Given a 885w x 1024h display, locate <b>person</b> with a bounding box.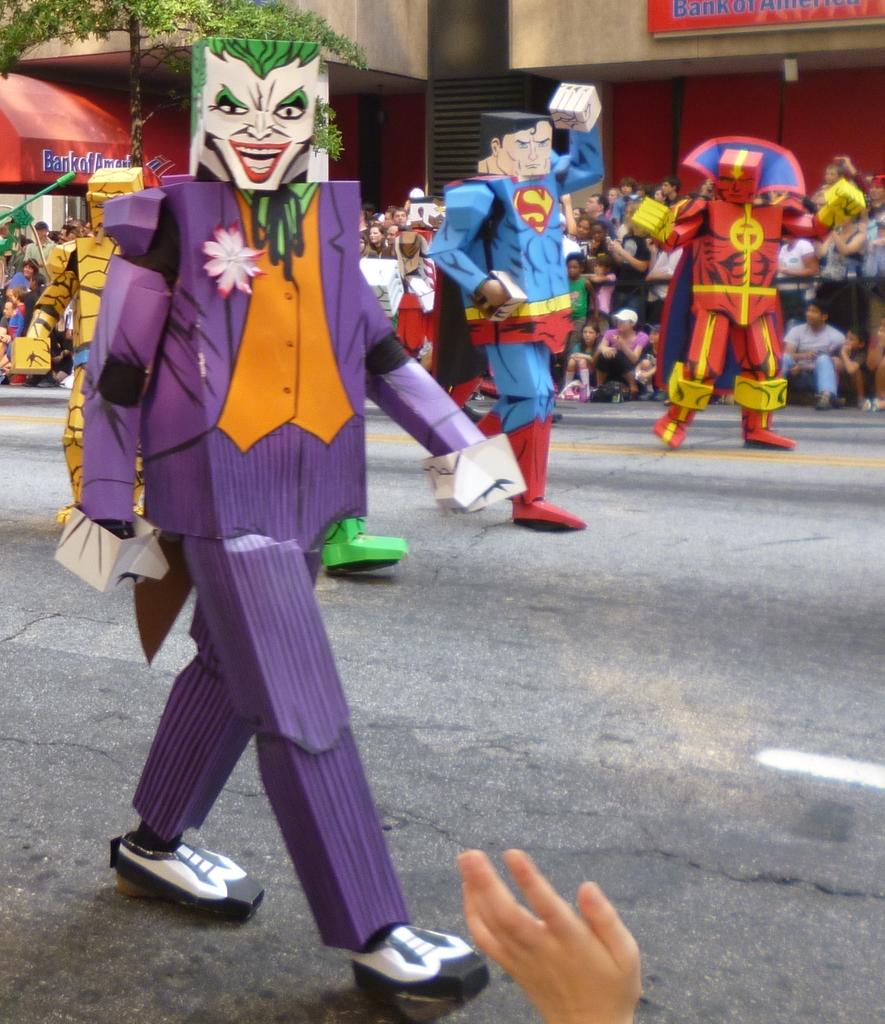
Located: x1=429, y1=82, x2=594, y2=528.
